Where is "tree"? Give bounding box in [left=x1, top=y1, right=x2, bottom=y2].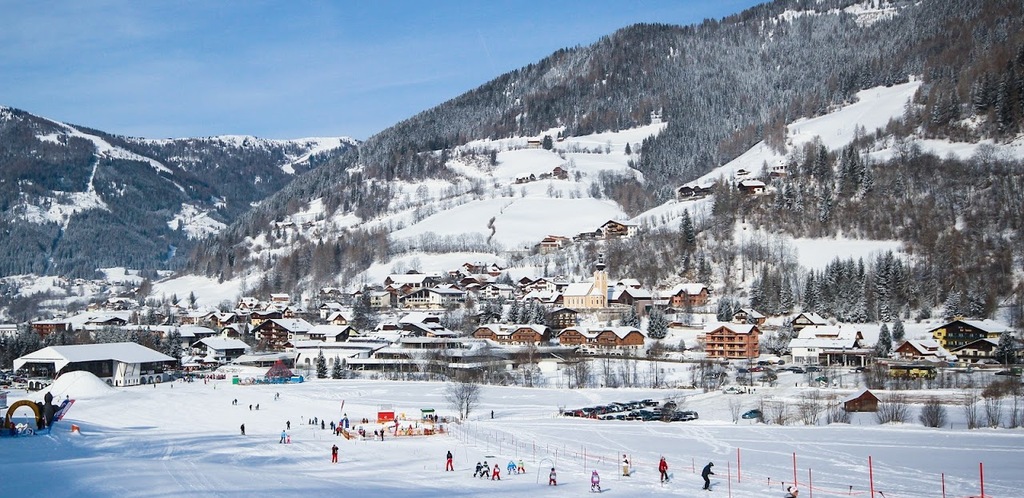
[left=642, top=302, right=669, bottom=342].
